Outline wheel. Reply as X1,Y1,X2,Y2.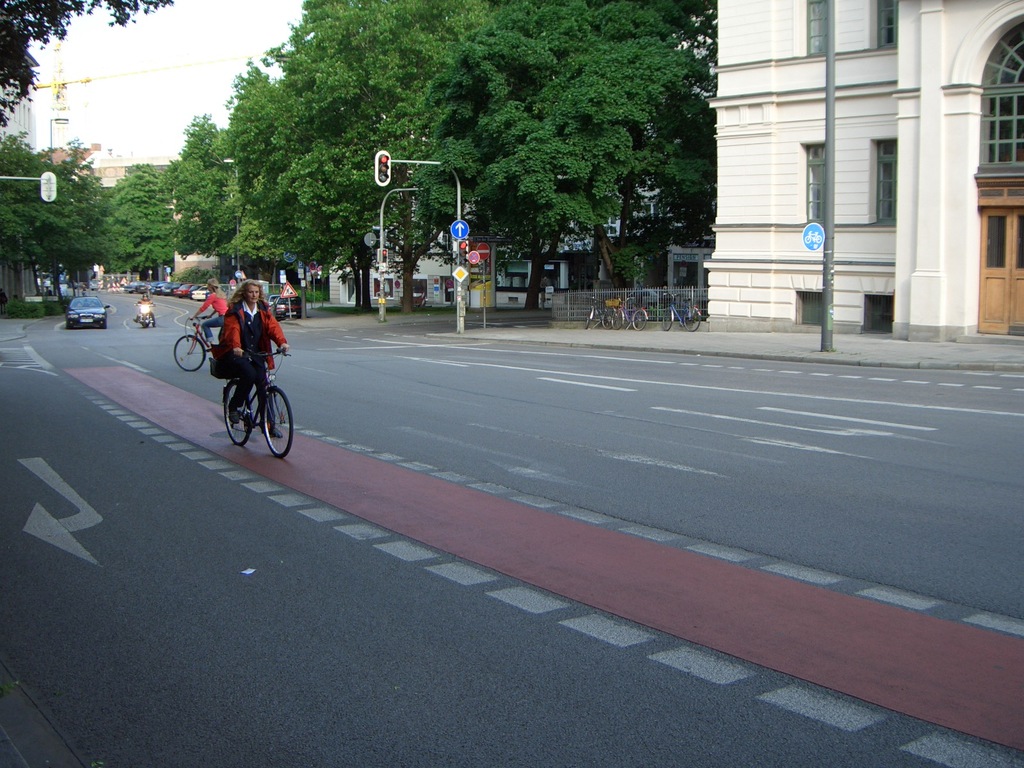
221,382,249,444.
